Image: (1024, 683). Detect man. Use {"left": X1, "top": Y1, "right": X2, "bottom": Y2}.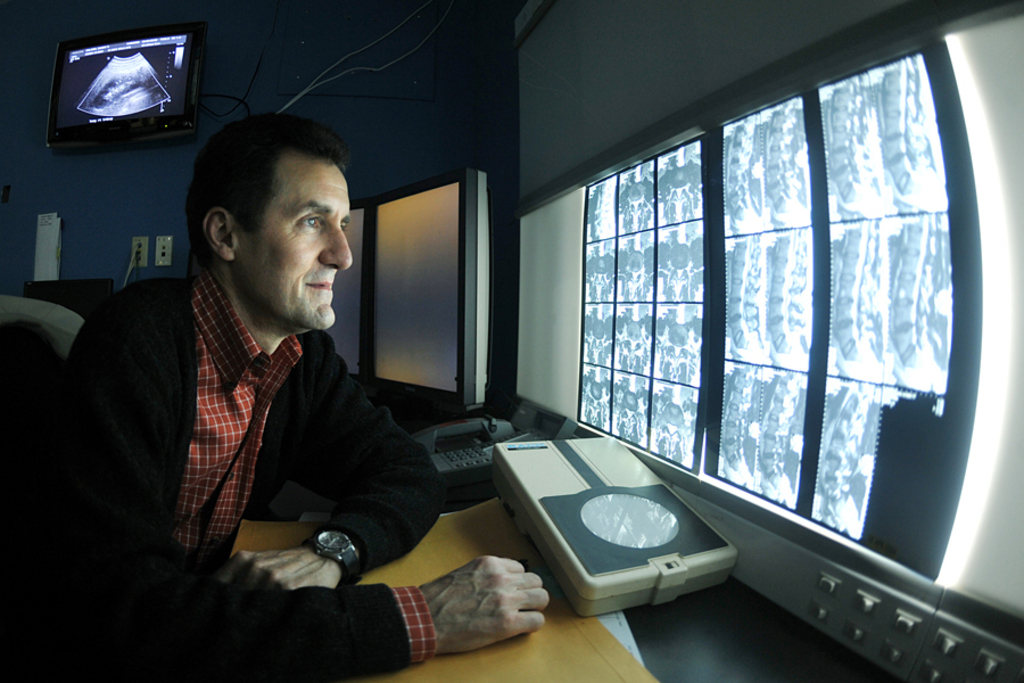
{"left": 36, "top": 113, "right": 553, "bottom": 682}.
